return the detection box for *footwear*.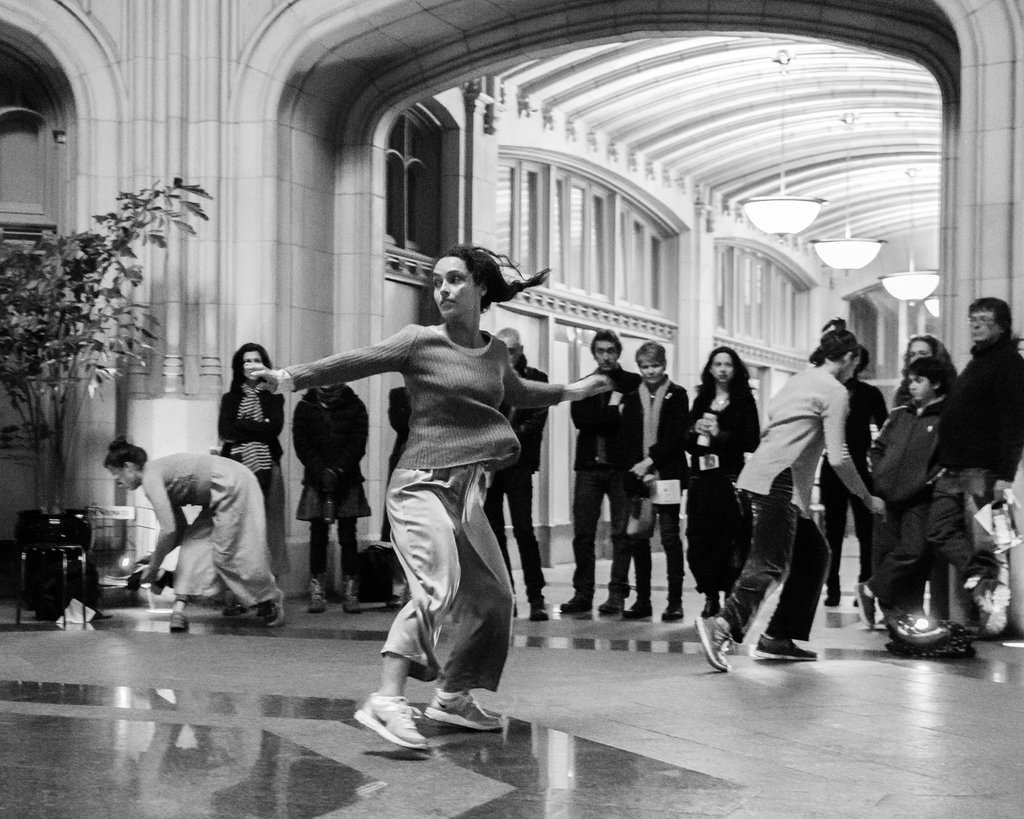
x1=756, y1=636, x2=813, y2=660.
